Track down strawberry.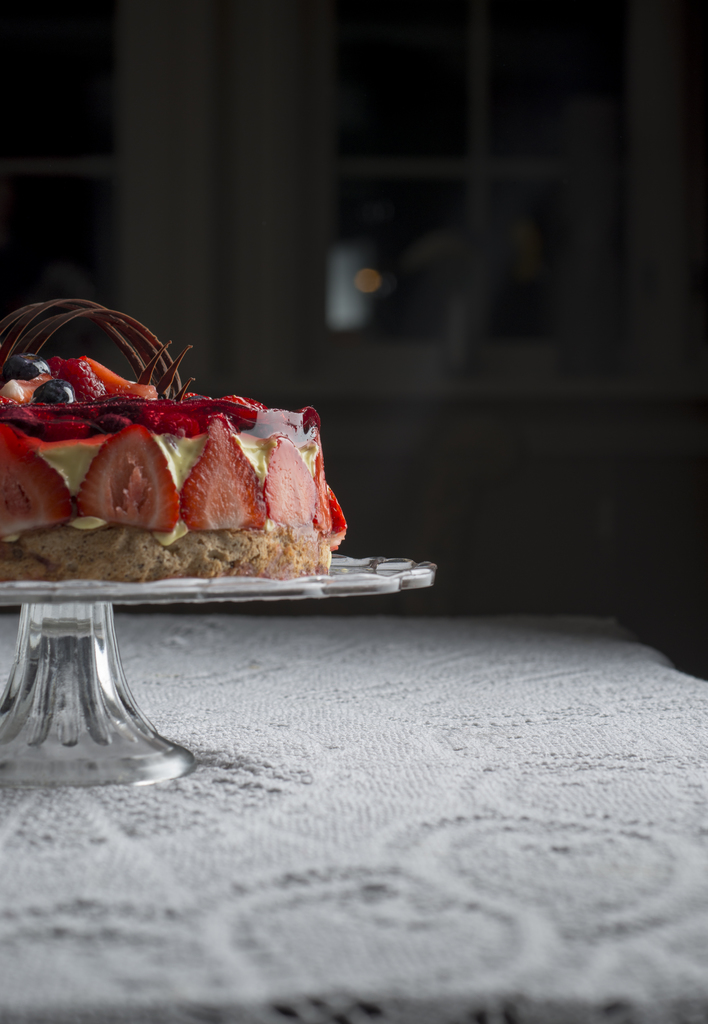
Tracked to box(56, 360, 101, 410).
